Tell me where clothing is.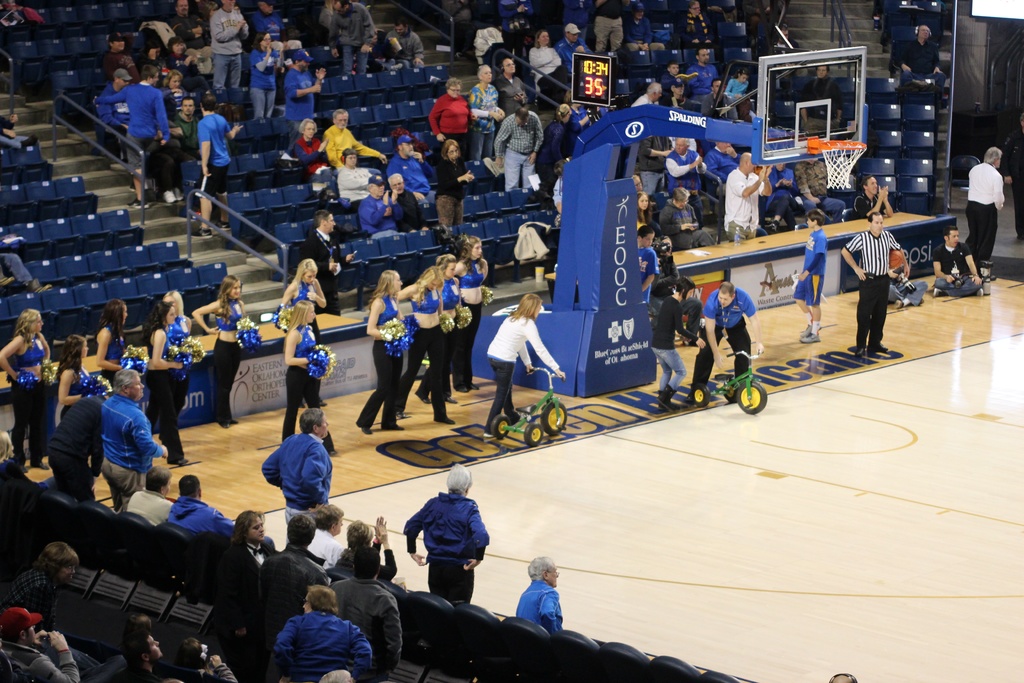
clothing is at x1=492 y1=314 x2=557 y2=432.
